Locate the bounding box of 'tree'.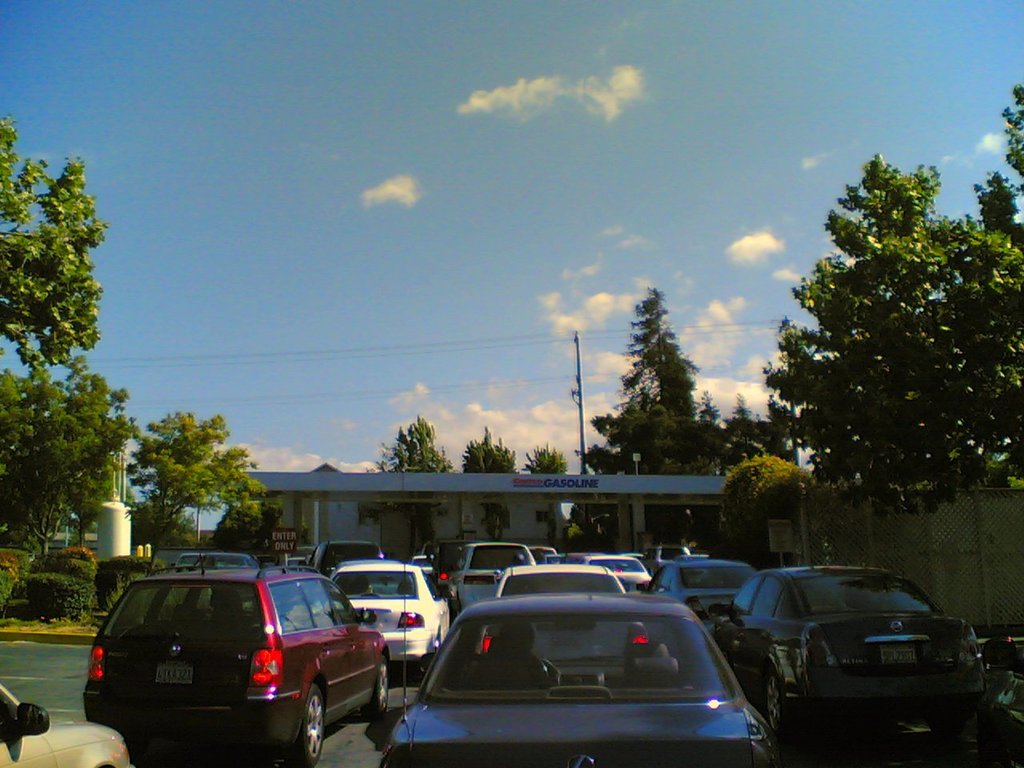
Bounding box: x1=462 y1=428 x2=530 y2=474.
